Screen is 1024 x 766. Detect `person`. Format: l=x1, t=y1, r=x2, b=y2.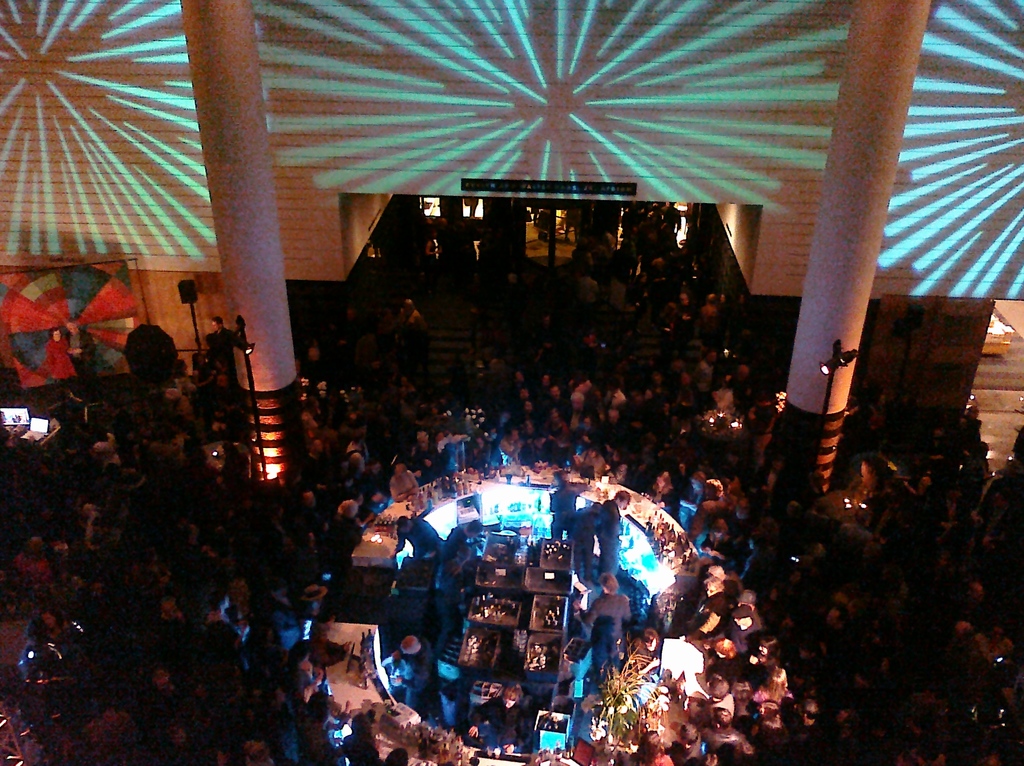
l=380, t=744, r=409, b=765.
